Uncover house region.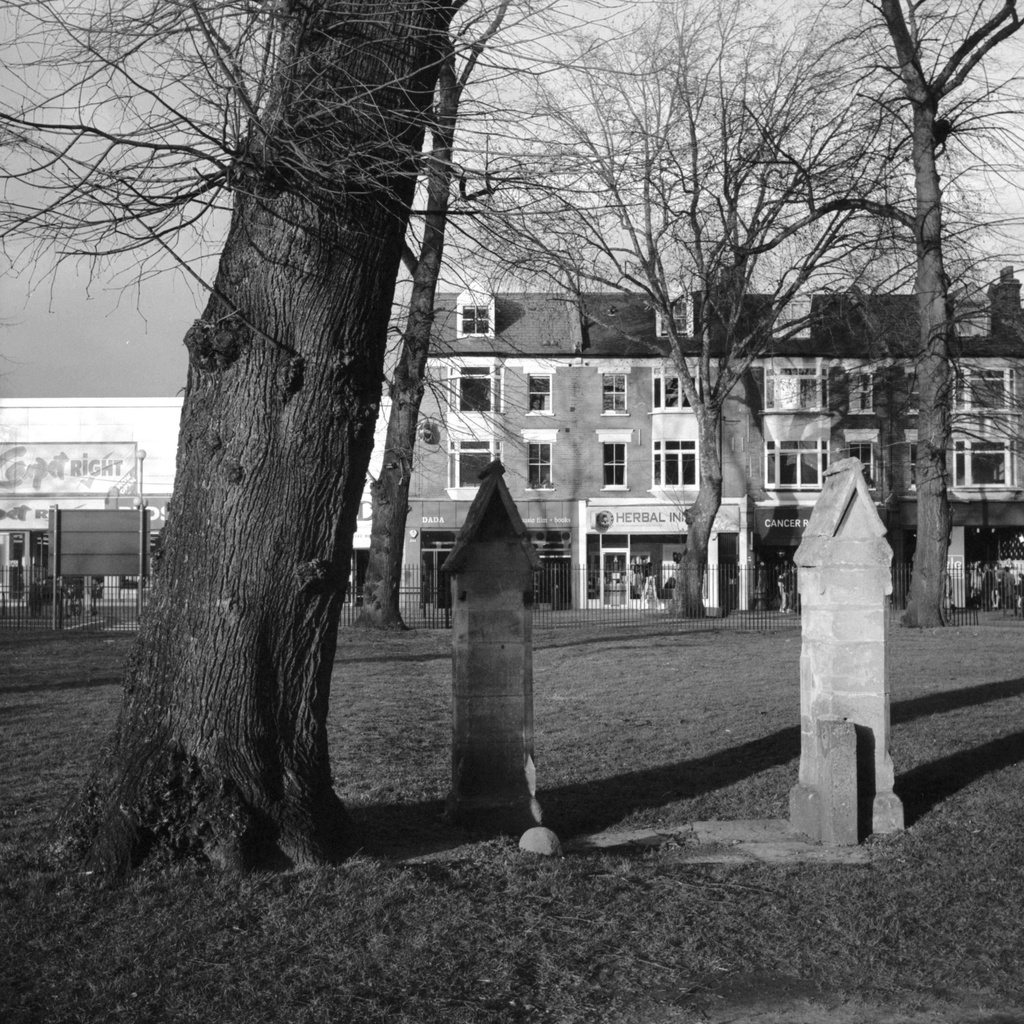
Uncovered: pyautogui.locateOnScreen(396, 280, 1023, 627).
